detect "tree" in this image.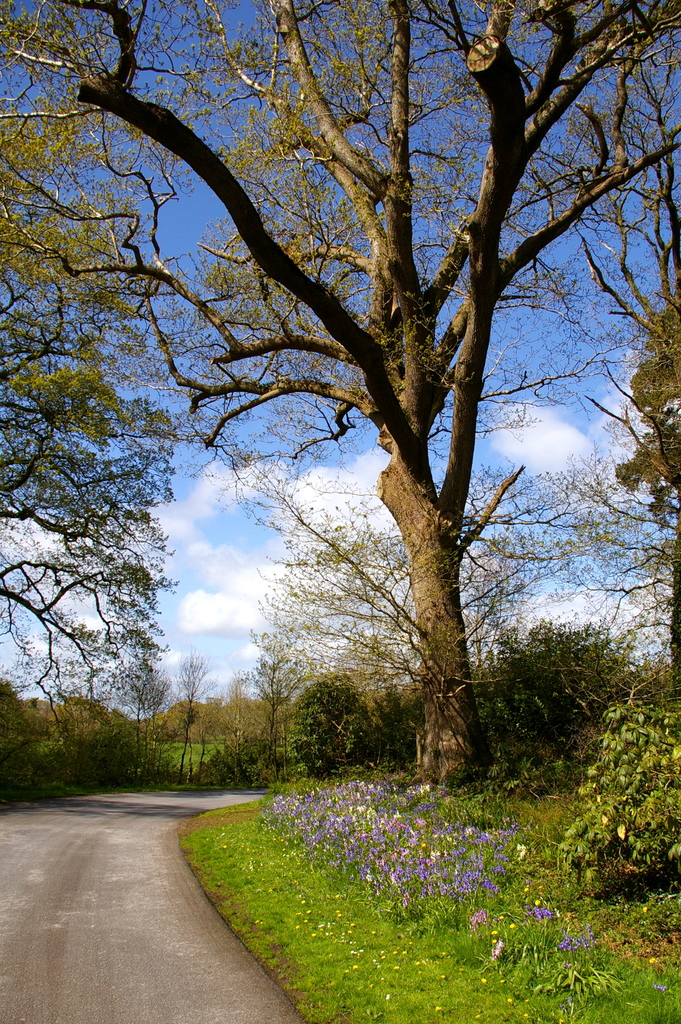
Detection: select_region(233, 671, 259, 741).
